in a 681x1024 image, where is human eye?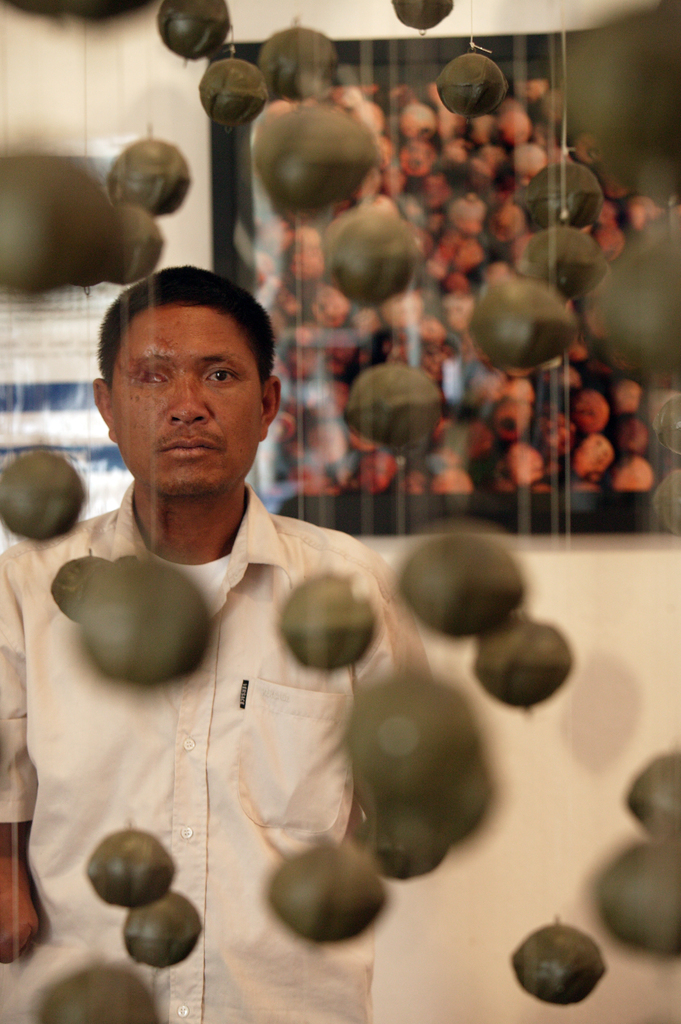
{"left": 143, "top": 369, "right": 169, "bottom": 390}.
